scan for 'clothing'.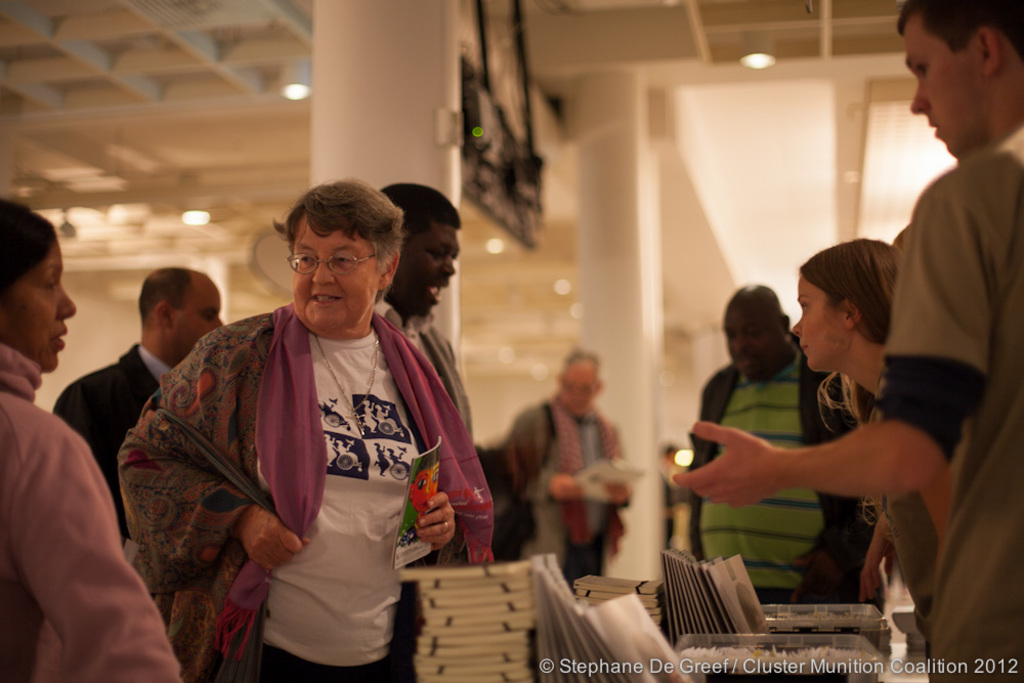
Scan result: region(49, 336, 185, 547).
